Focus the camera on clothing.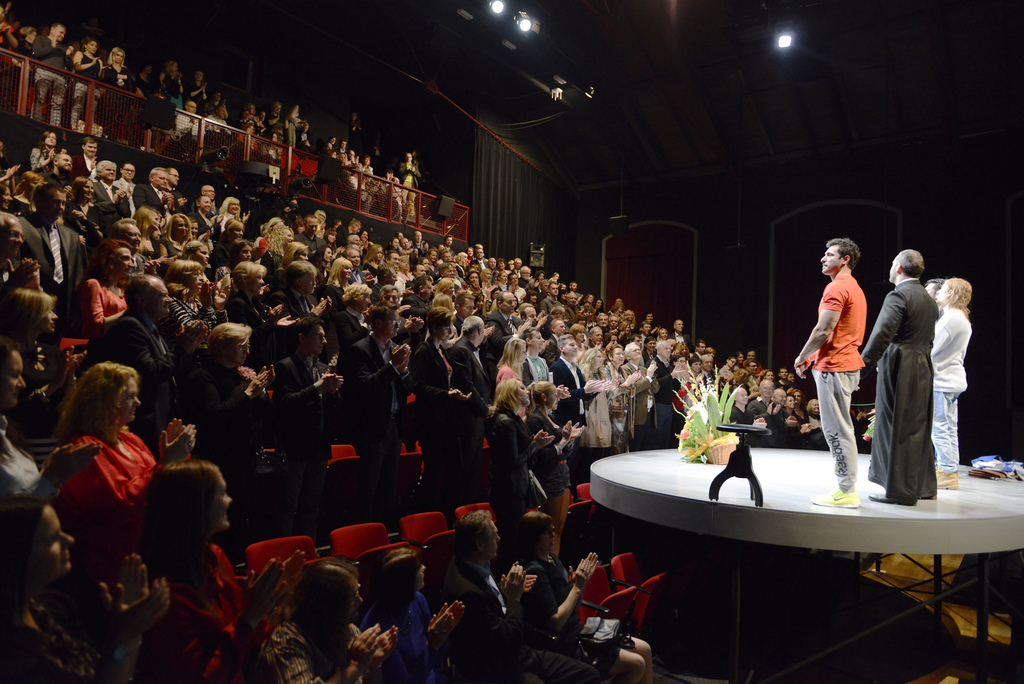
Focus region: bbox(479, 400, 538, 551).
